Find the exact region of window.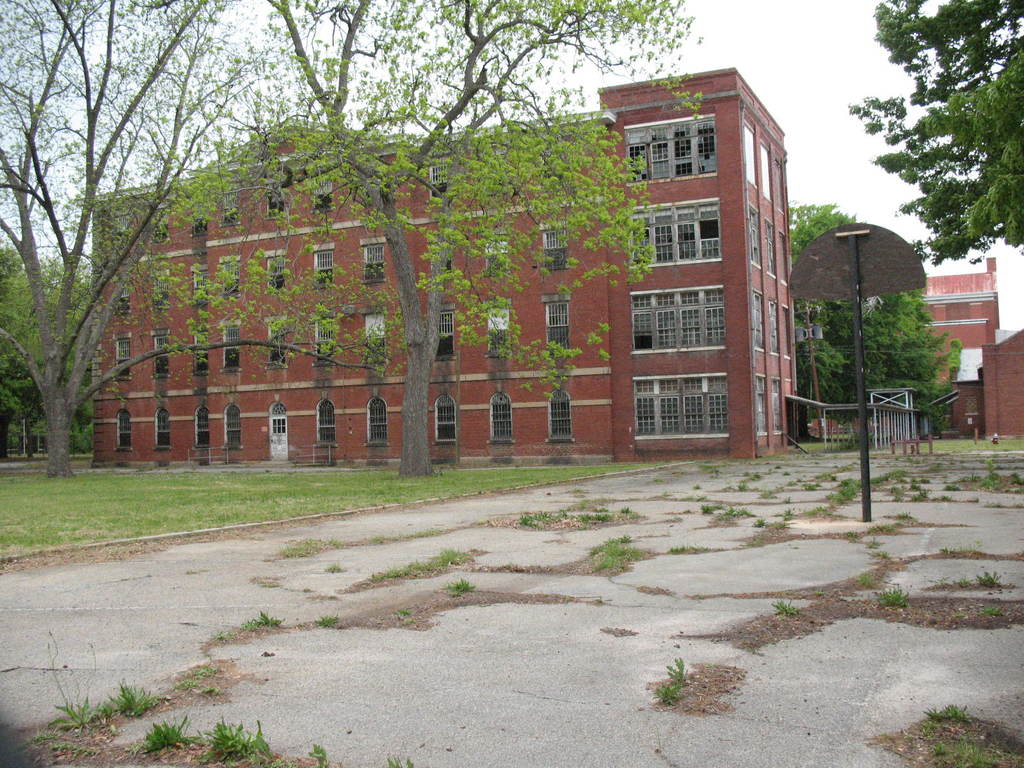
Exact region: bbox(223, 401, 243, 450).
